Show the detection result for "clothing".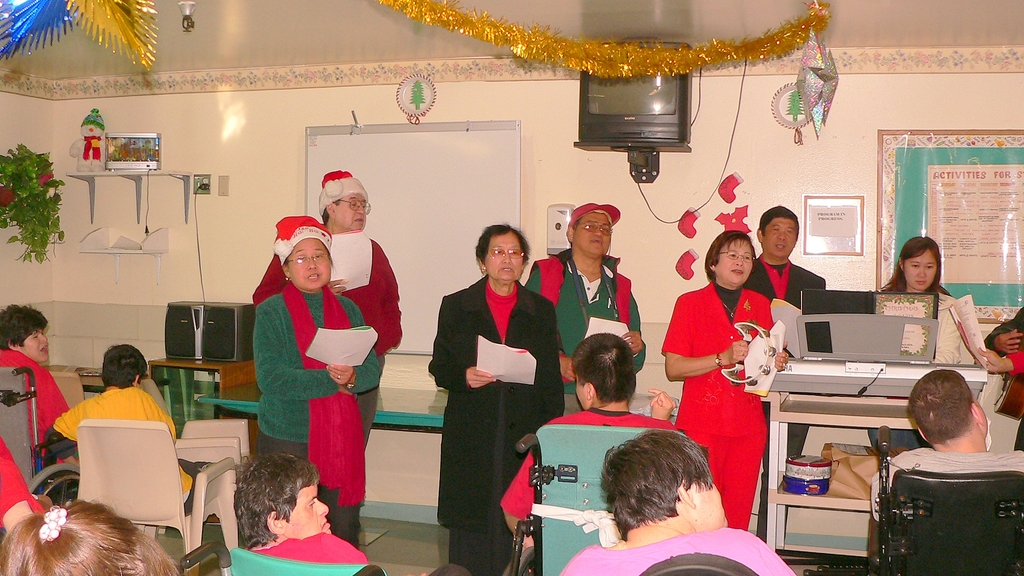
BBox(45, 380, 202, 513).
